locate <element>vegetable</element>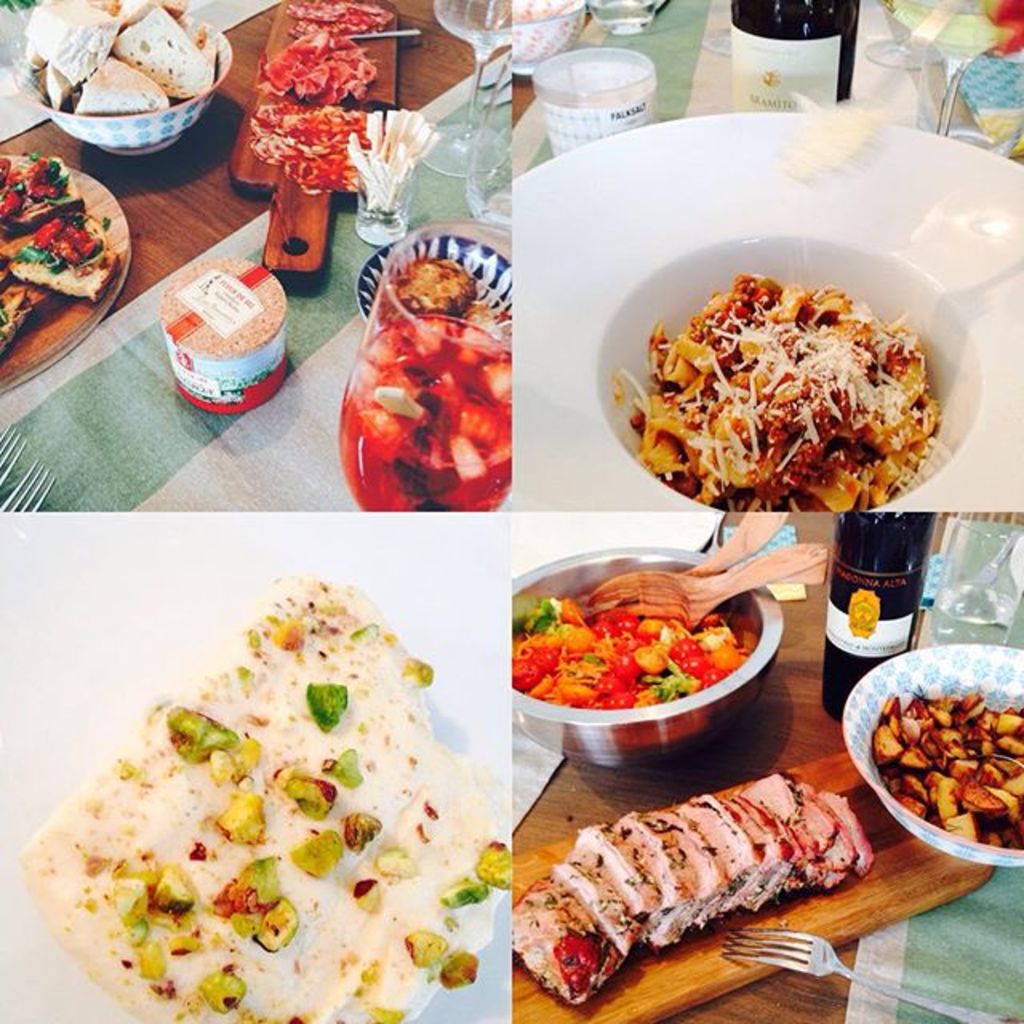
{"x1": 296, "y1": 827, "x2": 344, "y2": 878}
